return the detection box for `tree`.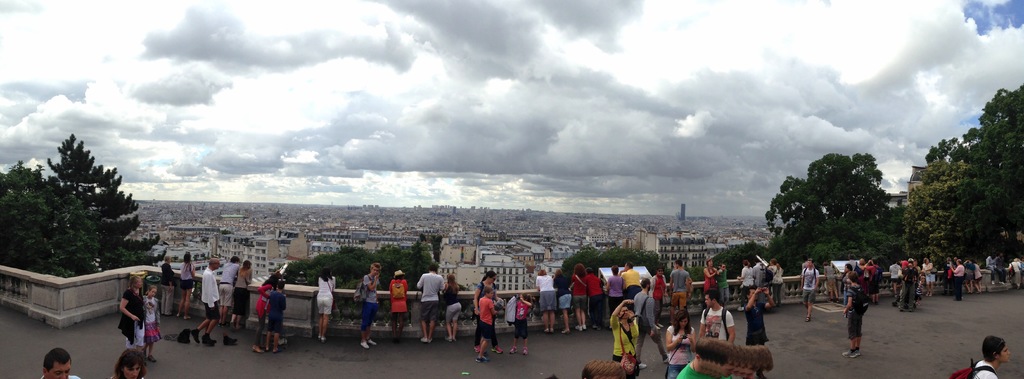
locate(712, 239, 768, 278).
